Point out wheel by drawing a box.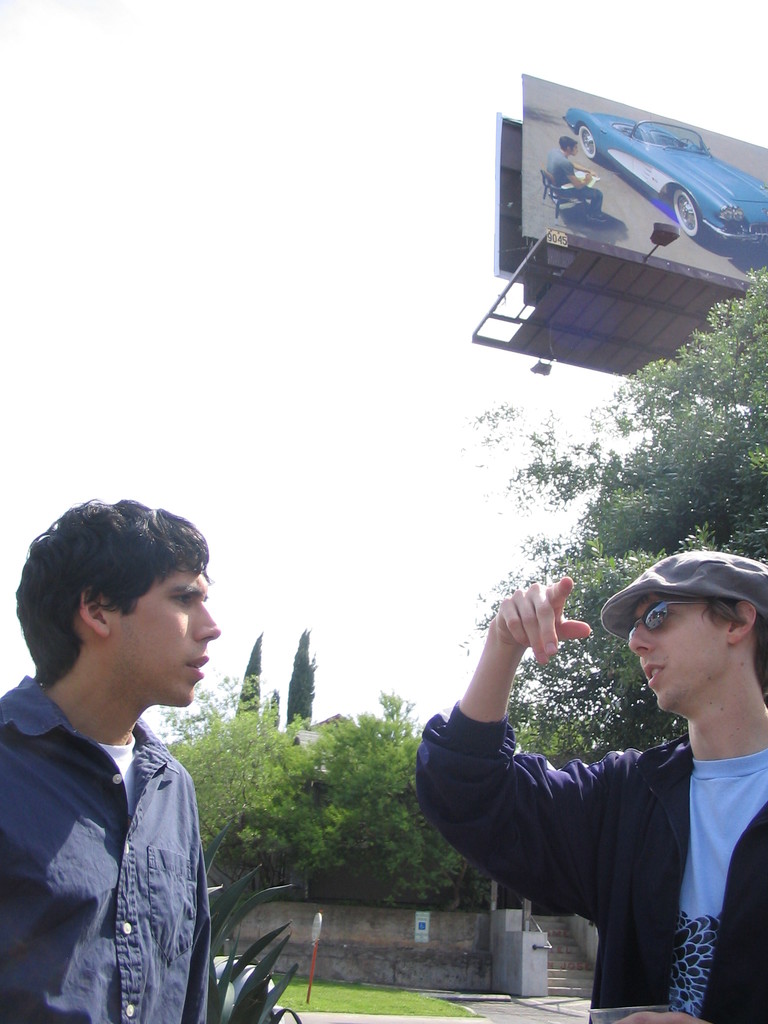
x1=665, y1=182, x2=705, y2=238.
